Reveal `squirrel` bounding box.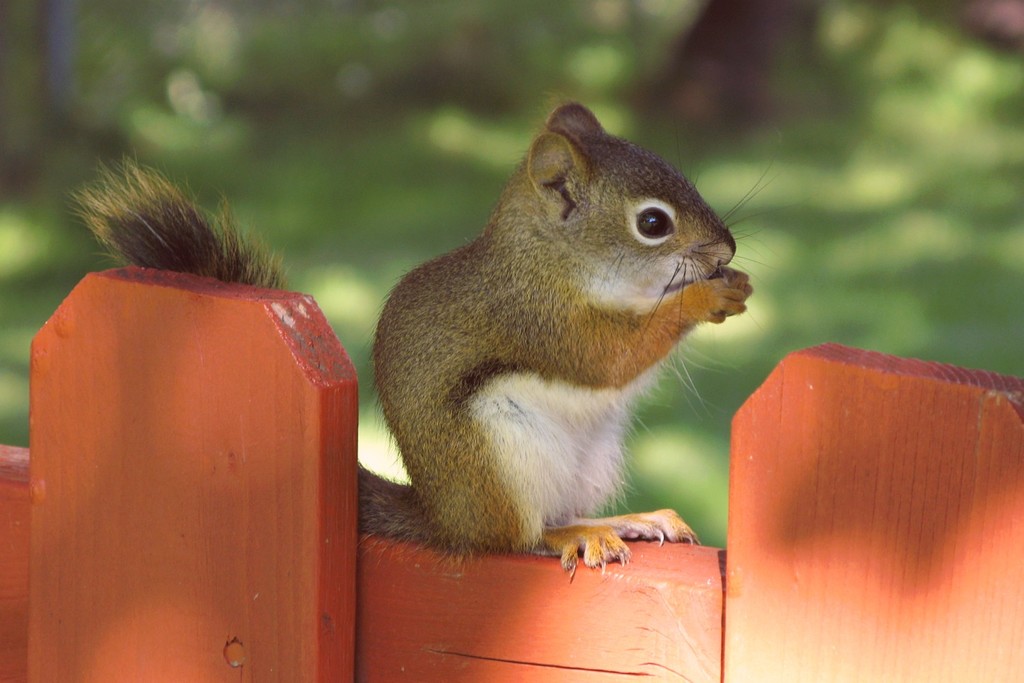
Revealed: 71,96,784,583.
